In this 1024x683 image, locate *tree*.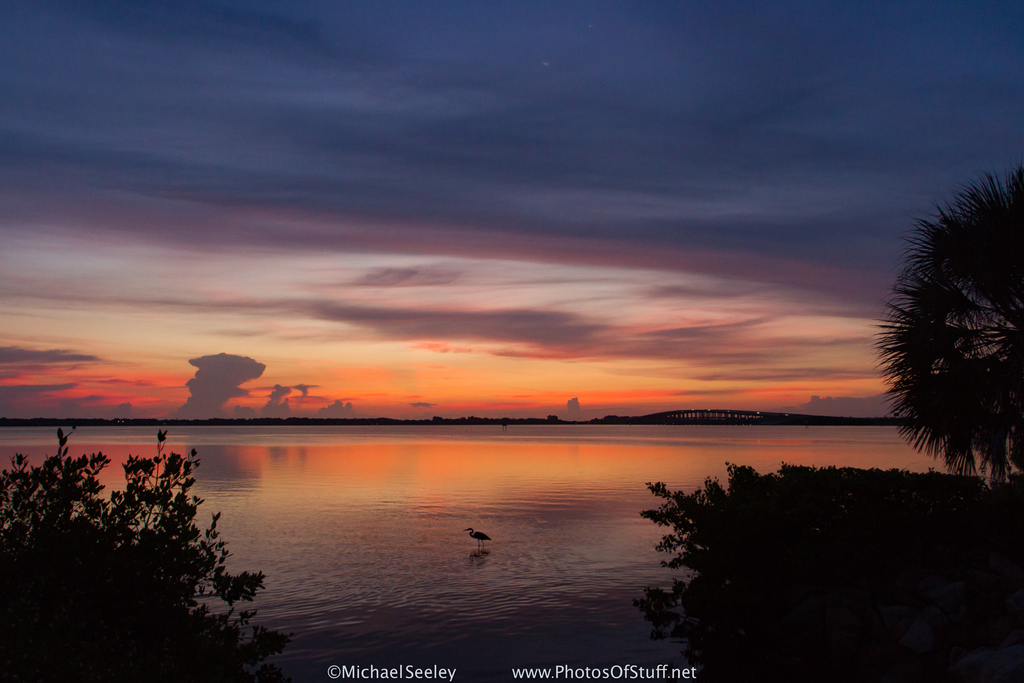
Bounding box: bbox=[0, 431, 257, 682].
